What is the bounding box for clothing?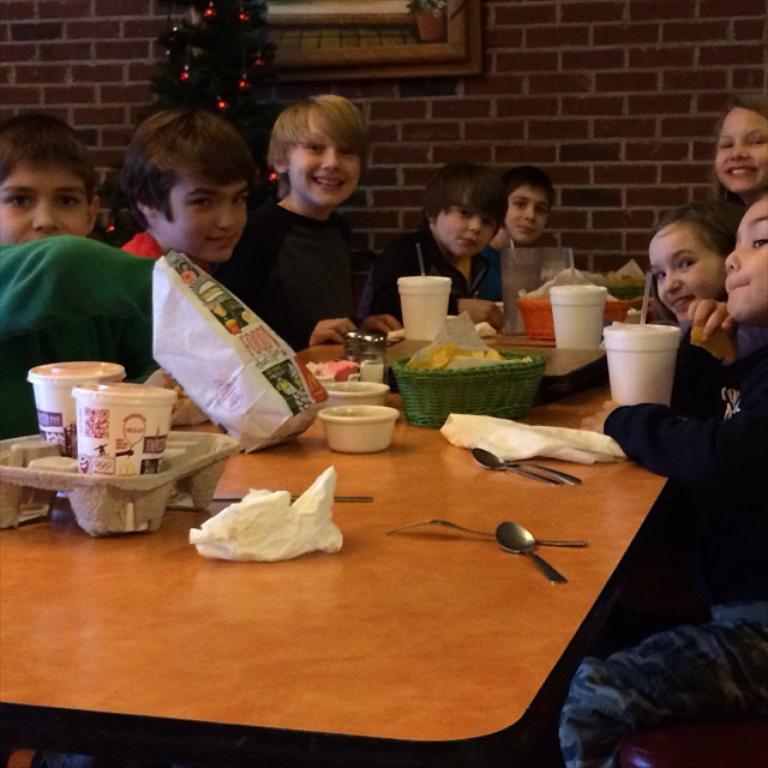
bbox(125, 209, 157, 252).
